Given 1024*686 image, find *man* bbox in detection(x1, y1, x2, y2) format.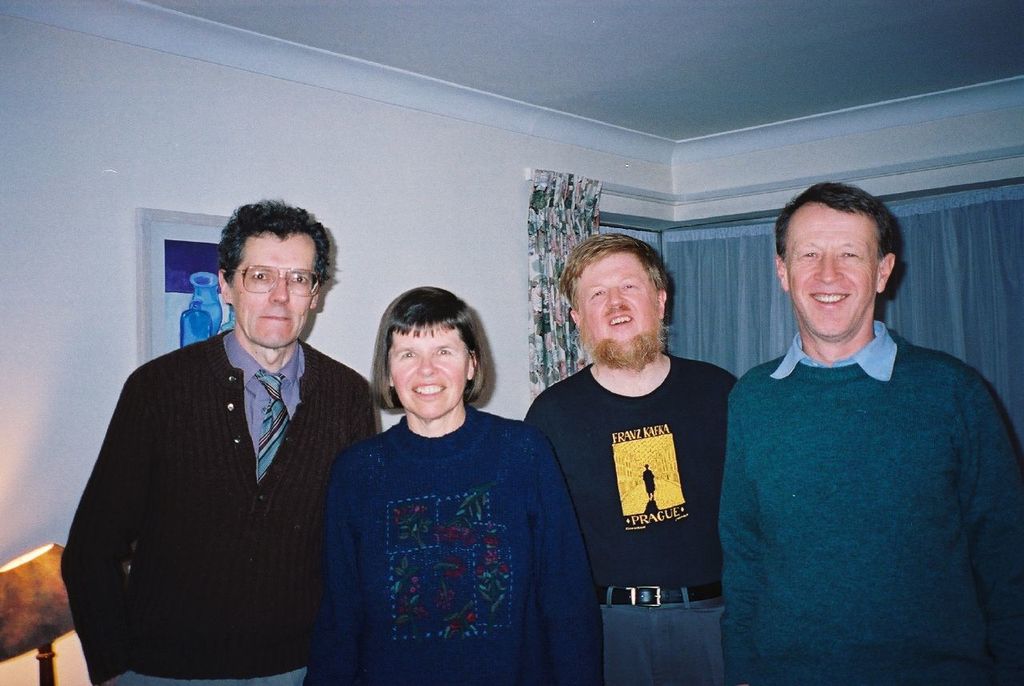
detection(519, 231, 737, 685).
